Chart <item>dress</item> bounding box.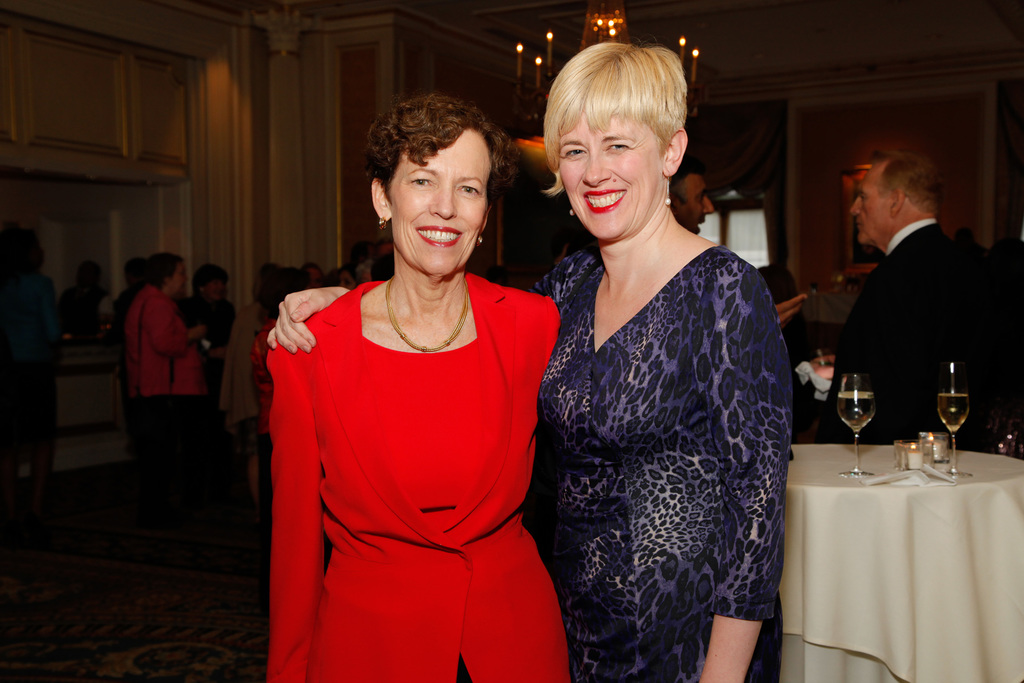
Charted: [x1=261, y1=270, x2=565, y2=682].
